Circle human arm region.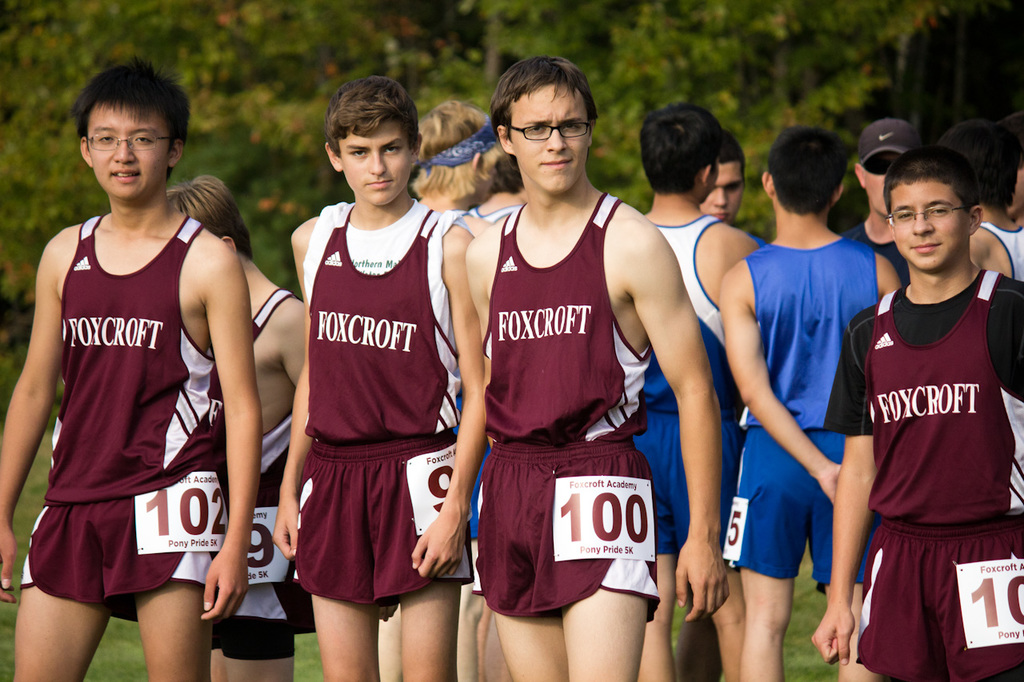
Region: 654,234,739,593.
